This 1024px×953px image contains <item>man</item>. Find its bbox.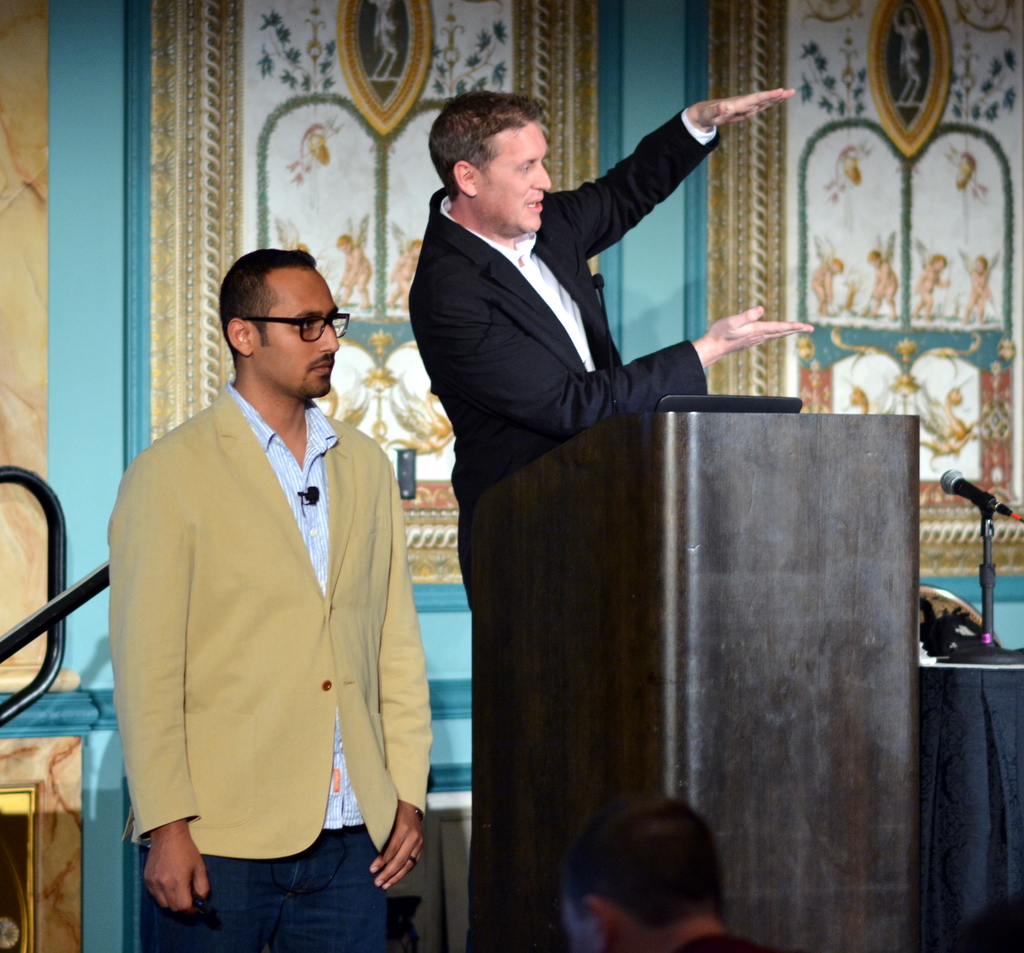
102:225:436:952.
